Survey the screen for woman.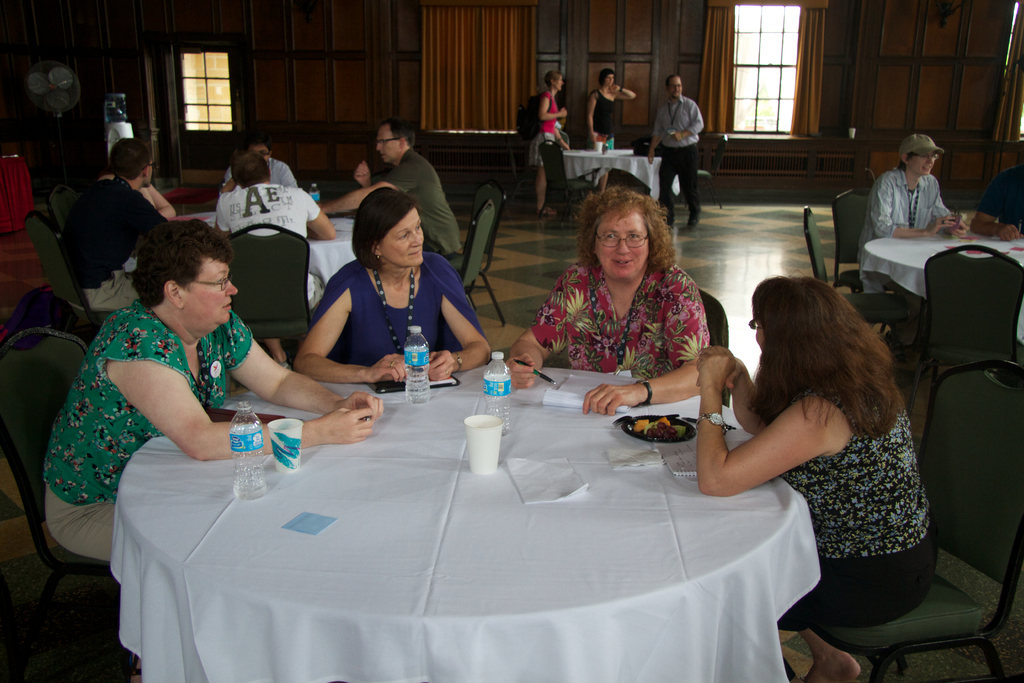
Survey found: [583, 66, 633, 147].
